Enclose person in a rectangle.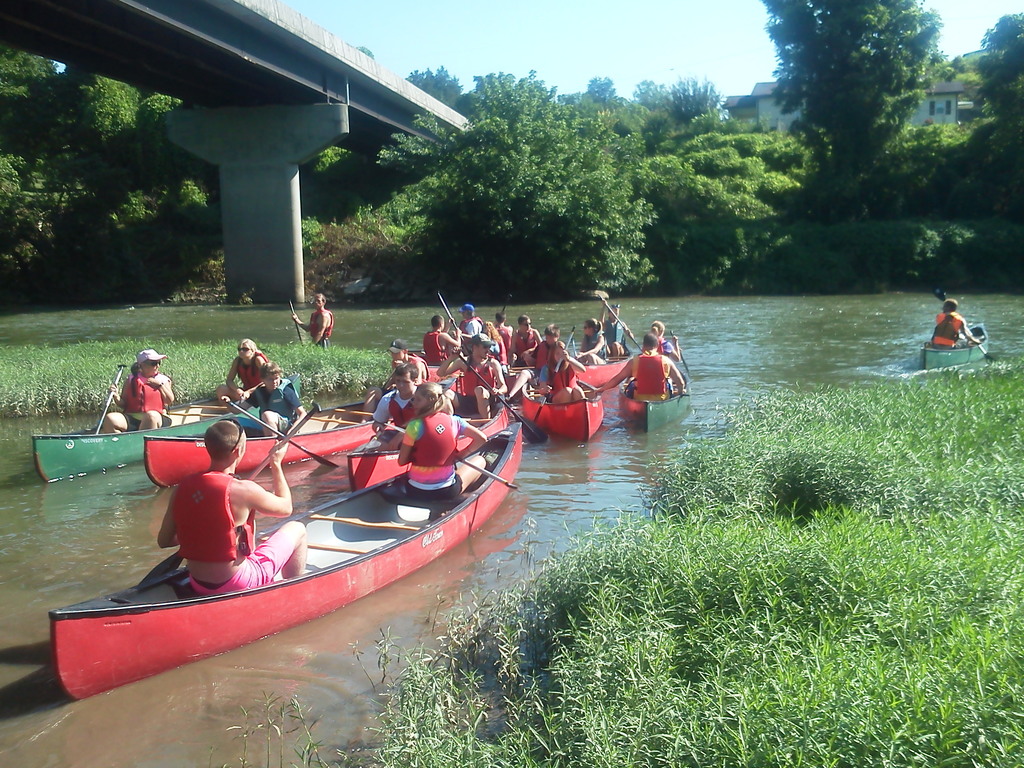
{"x1": 292, "y1": 291, "x2": 335, "y2": 347}.
